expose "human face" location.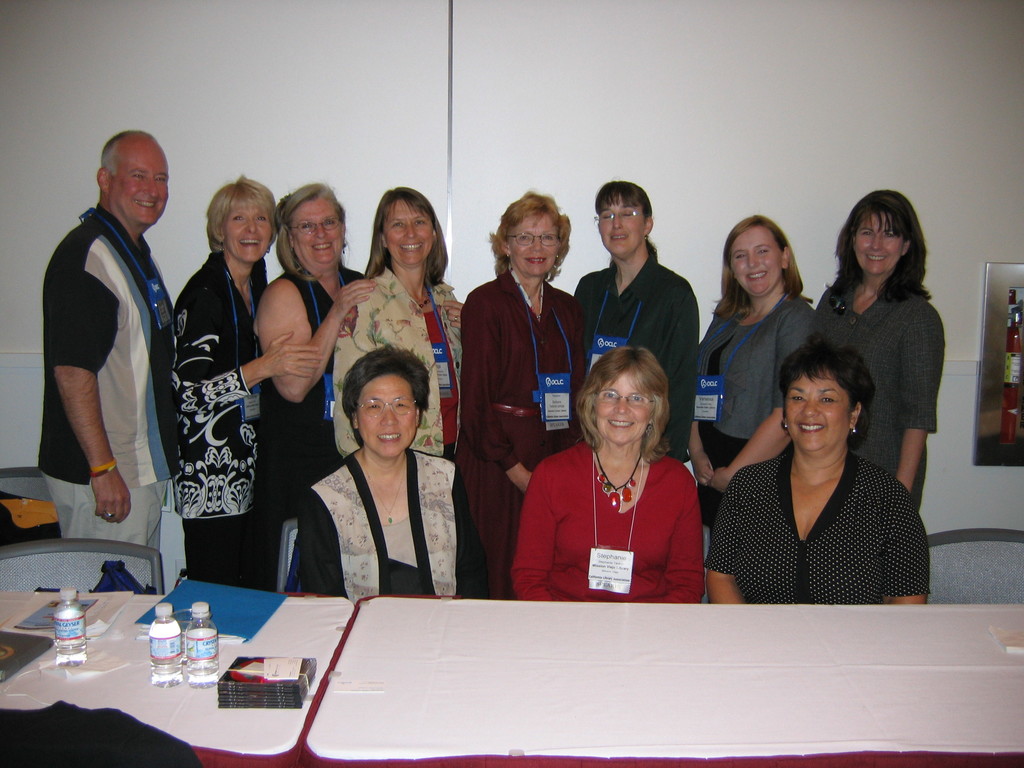
Exposed at BBox(383, 200, 433, 266).
